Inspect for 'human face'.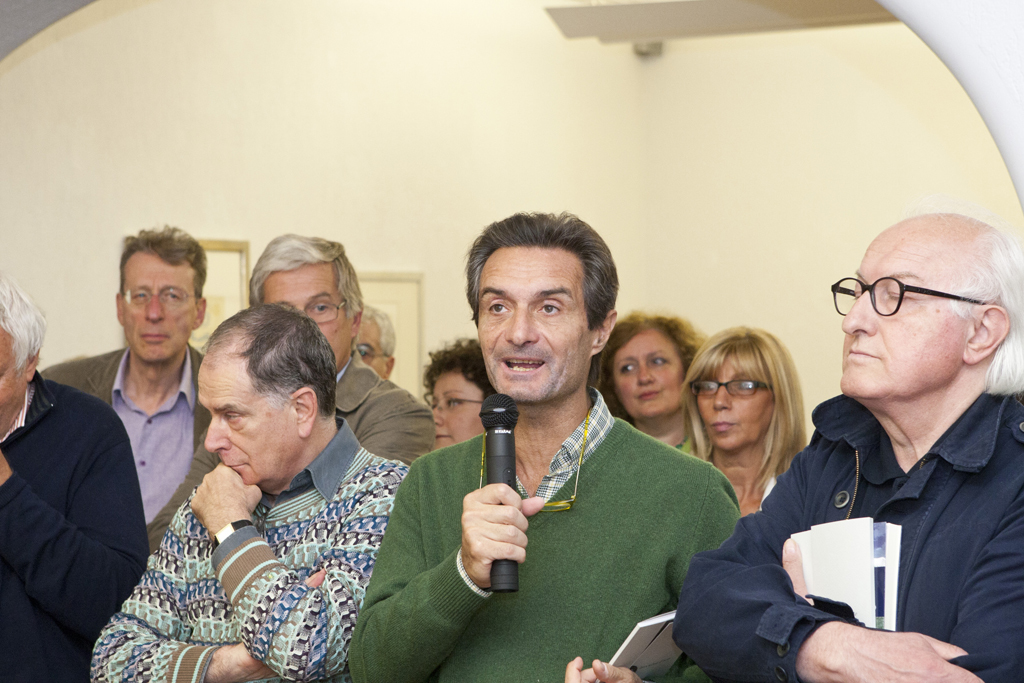
Inspection: (480,248,594,400).
